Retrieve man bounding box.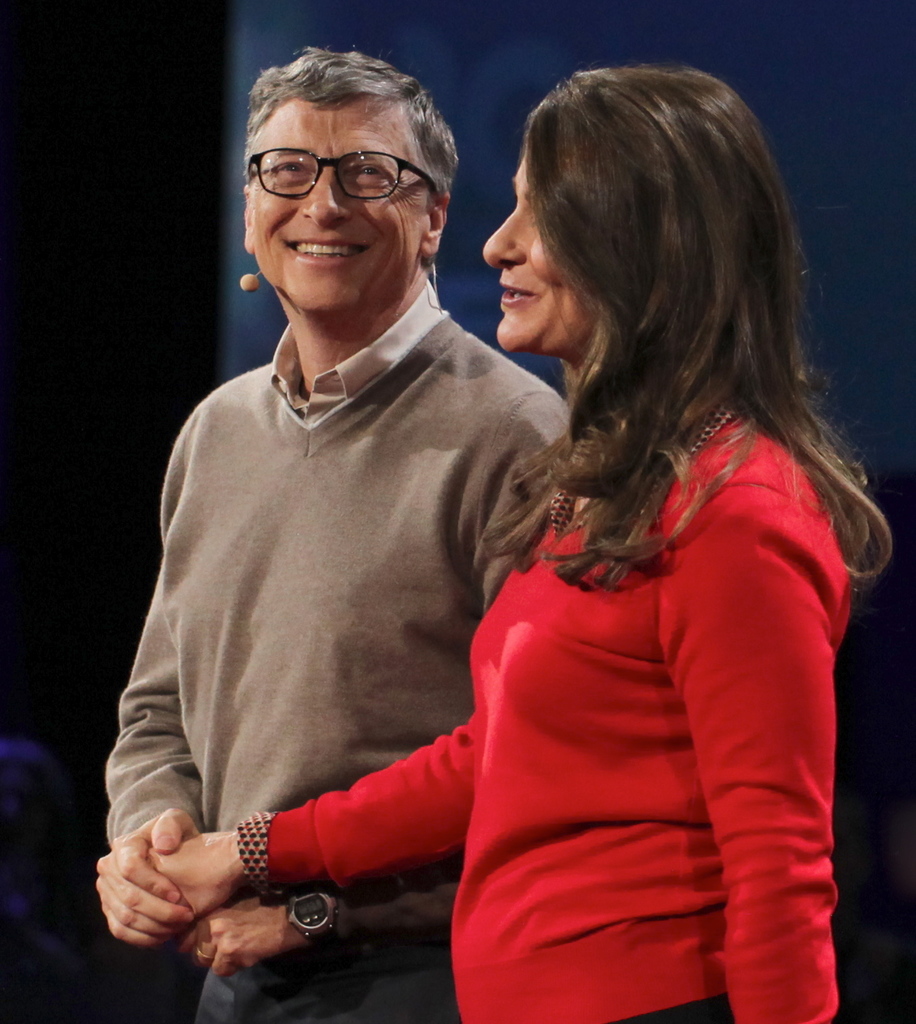
Bounding box: locate(97, 44, 570, 1023).
